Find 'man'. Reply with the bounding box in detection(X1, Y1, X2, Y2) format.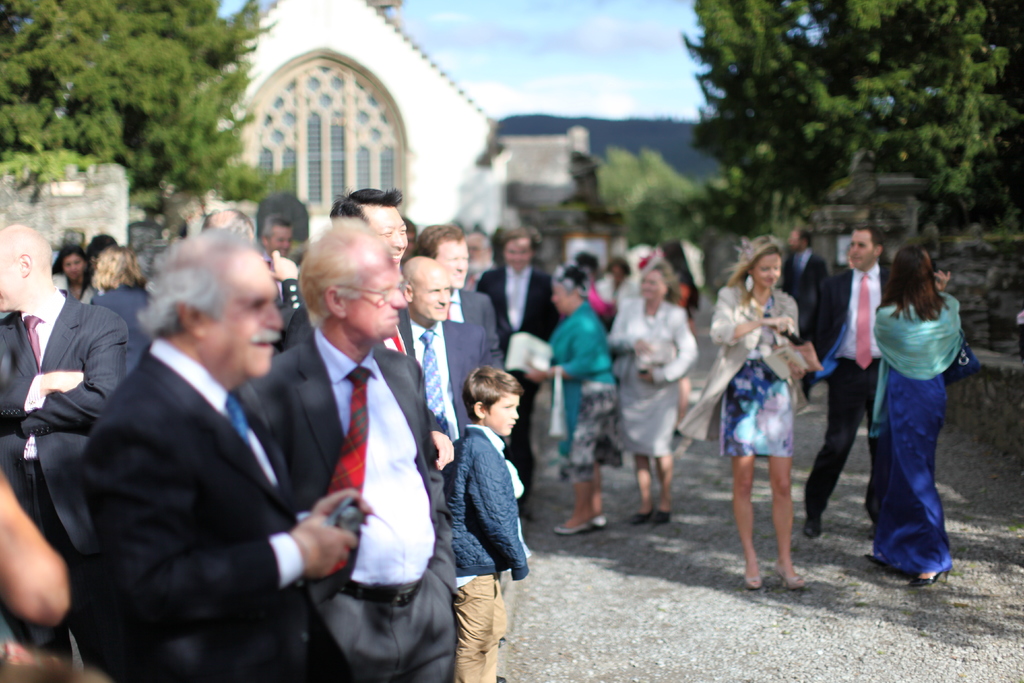
detection(780, 220, 822, 303).
